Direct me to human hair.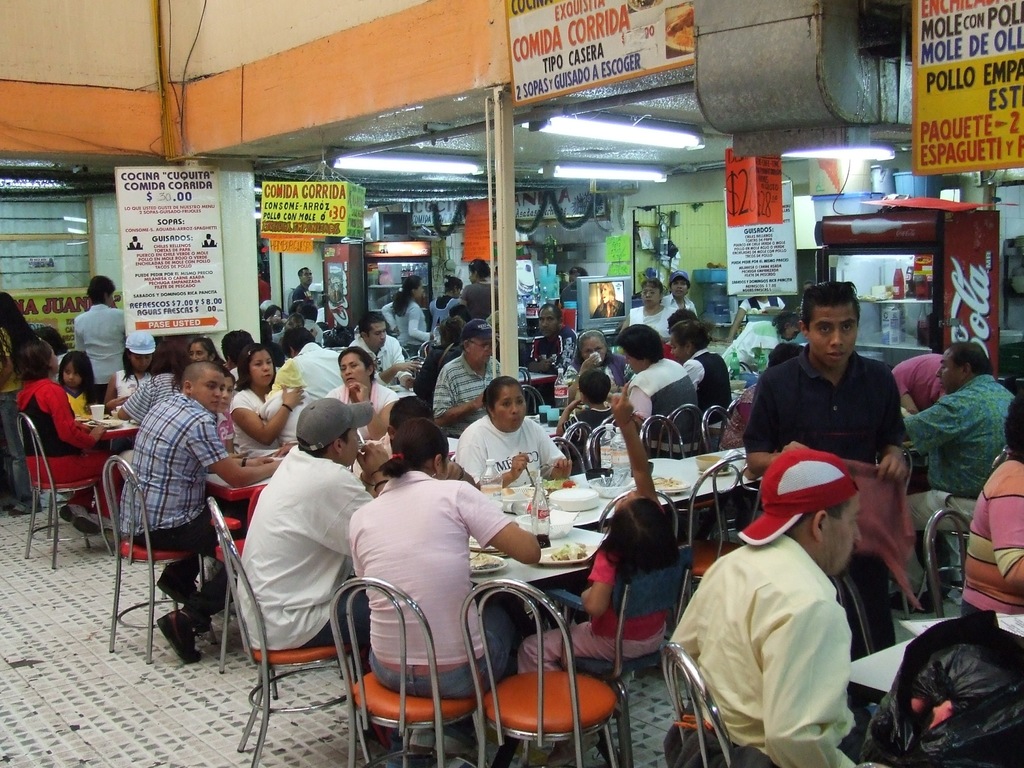
Direction: 297/431/350/458.
